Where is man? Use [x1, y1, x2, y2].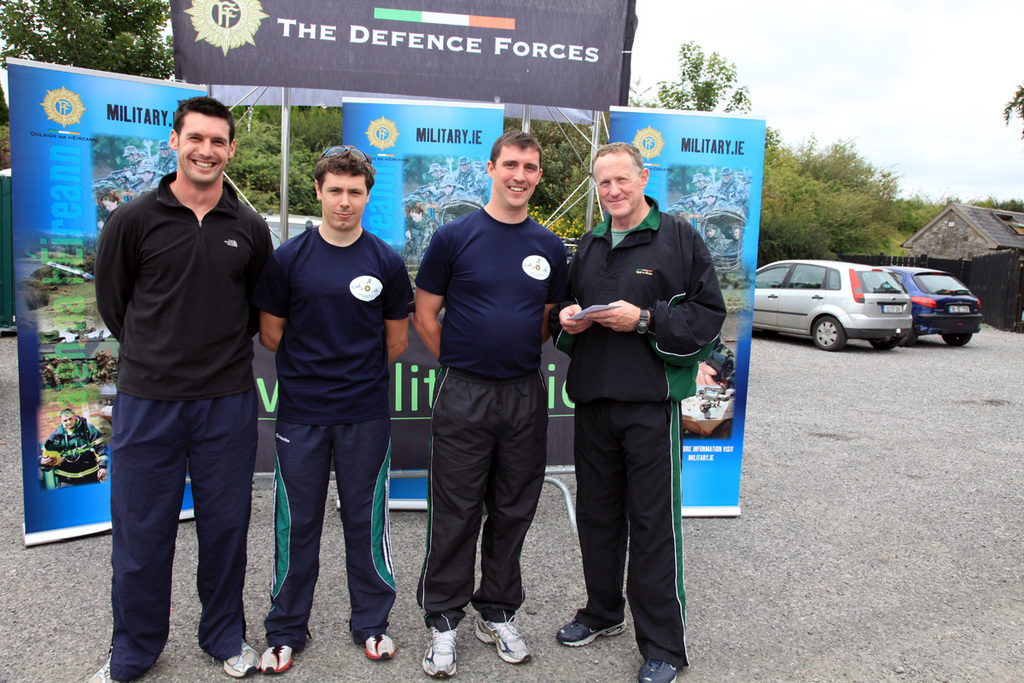
[550, 143, 725, 682].
